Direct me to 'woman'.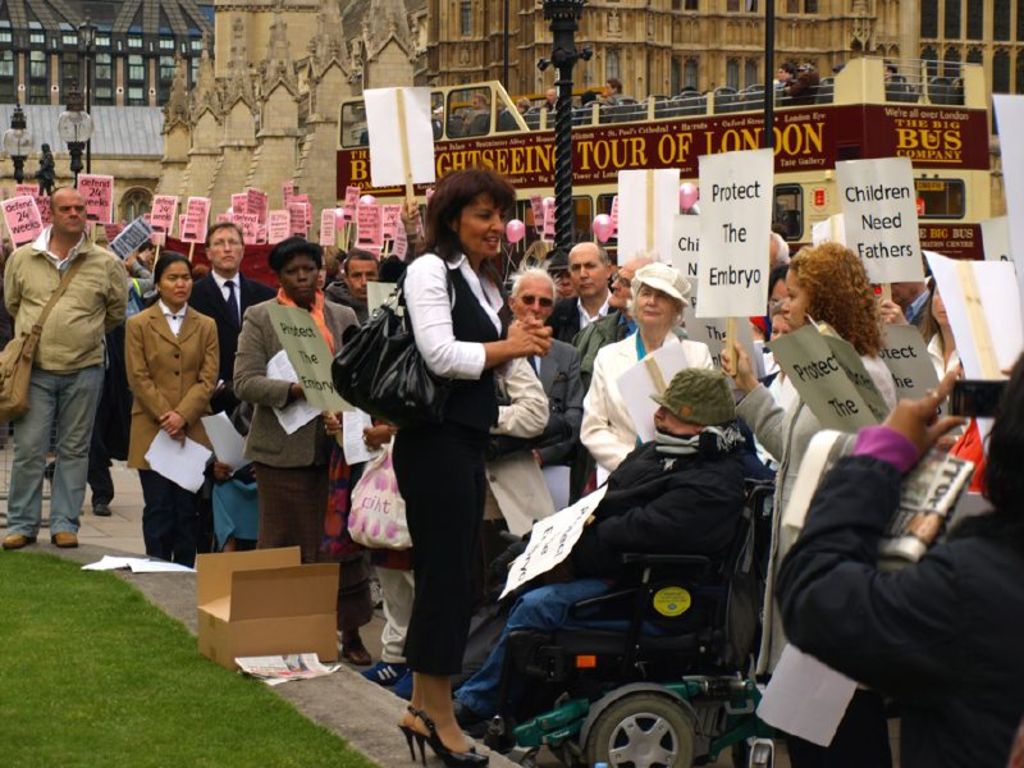
Direction: (227,239,380,667).
